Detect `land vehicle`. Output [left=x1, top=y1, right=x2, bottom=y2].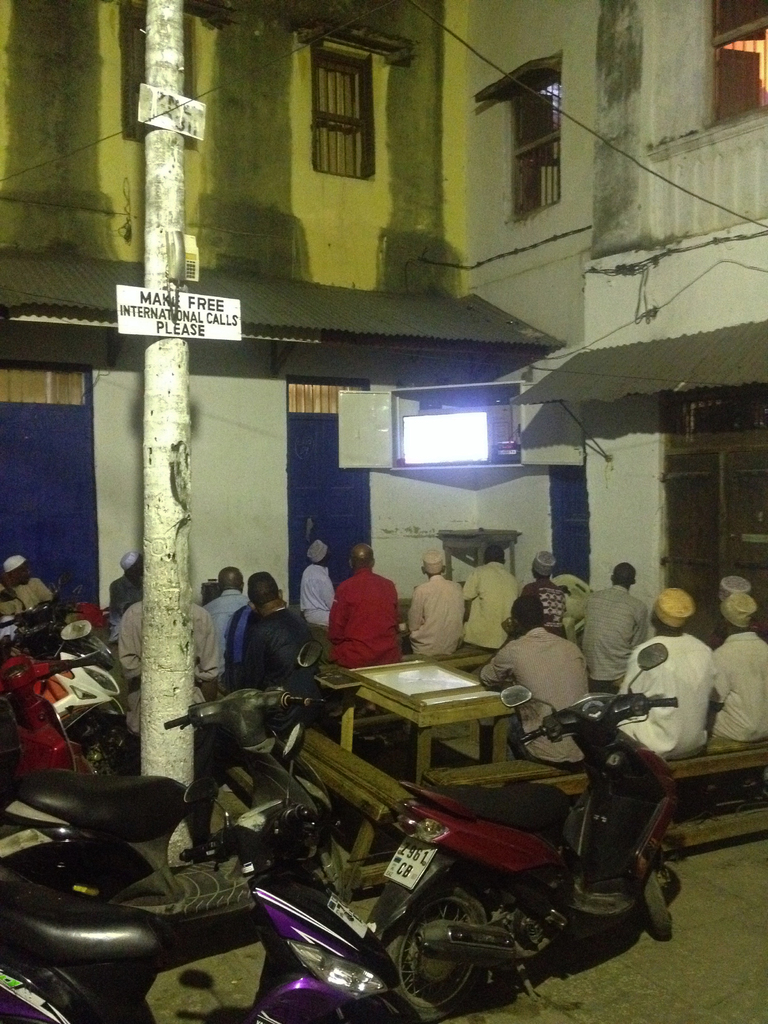
[left=246, top=671, right=710, bottom=1011].
